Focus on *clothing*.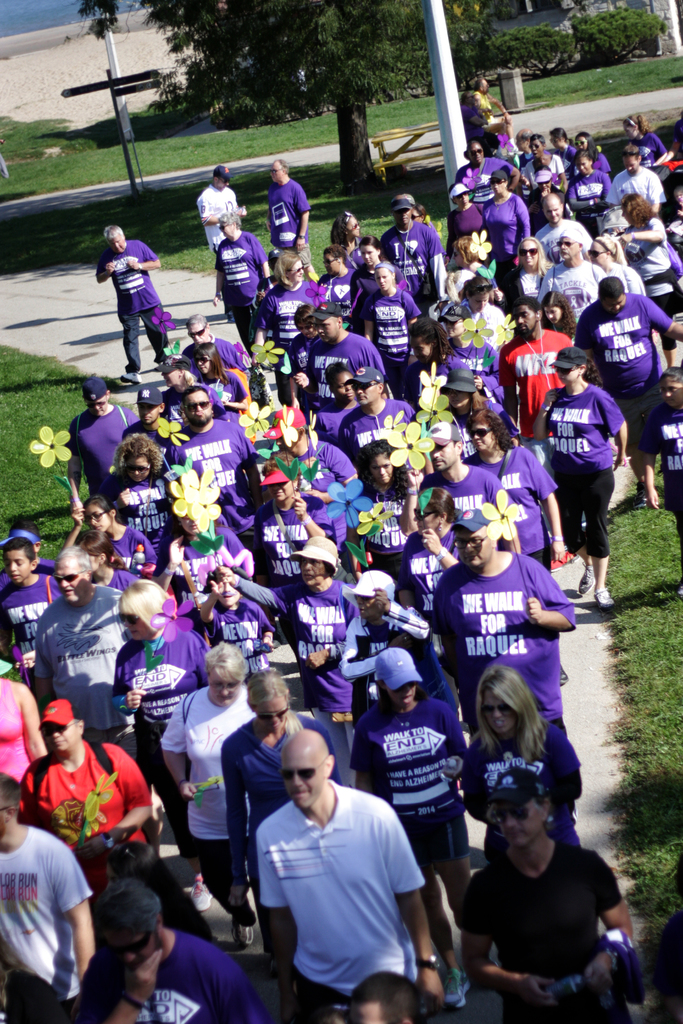
Focused at 0 837 93 1014.
